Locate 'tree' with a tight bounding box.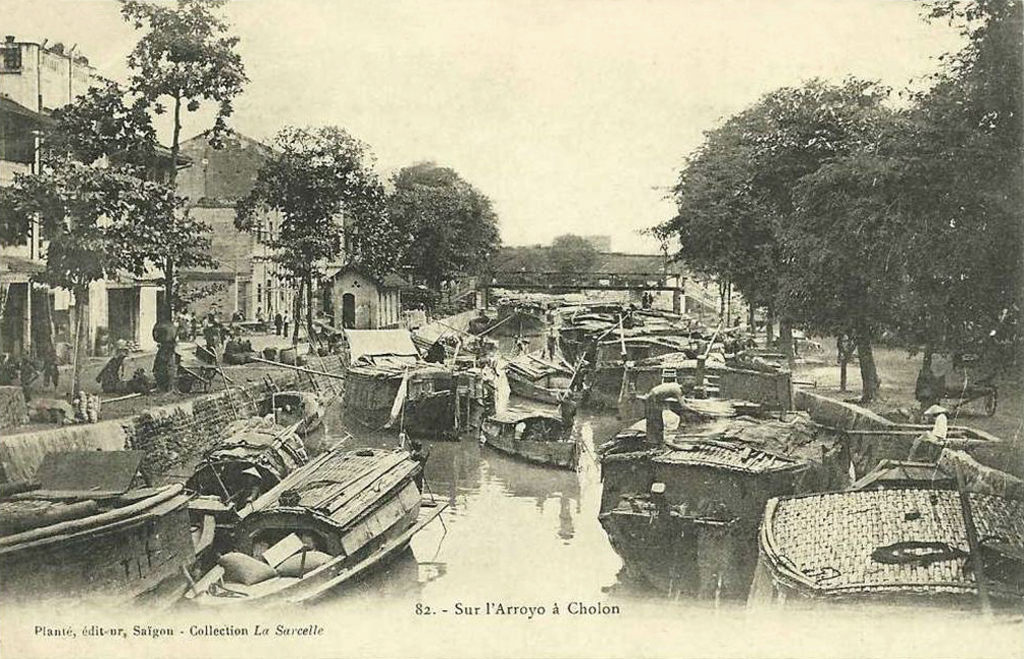
[left=0, top=160, right=217, bottom=386].
